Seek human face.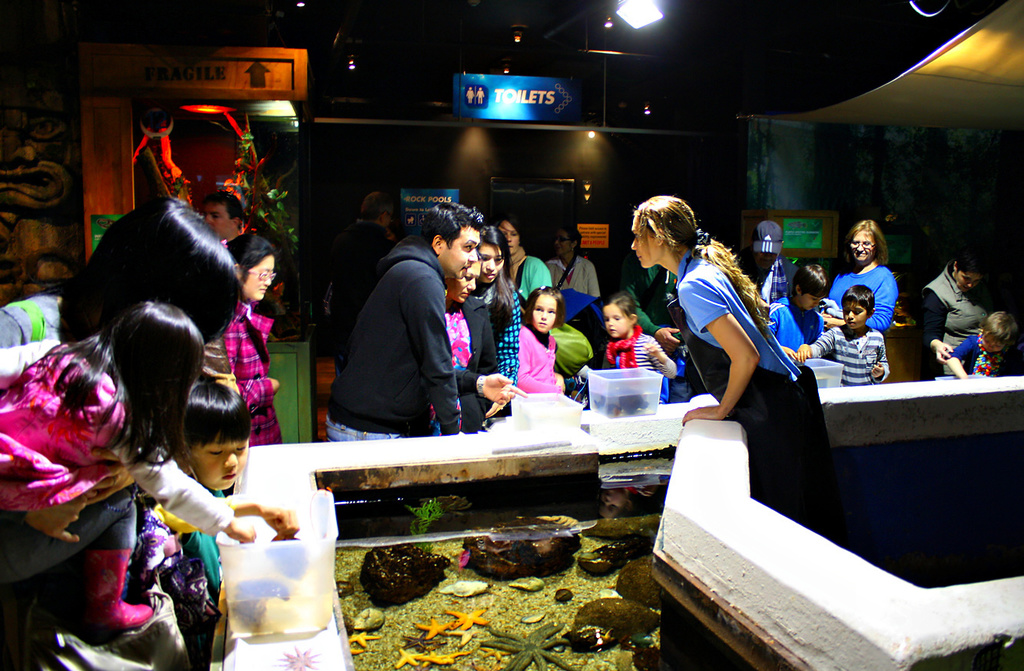
bbox=[190, 435, 247, 493].
